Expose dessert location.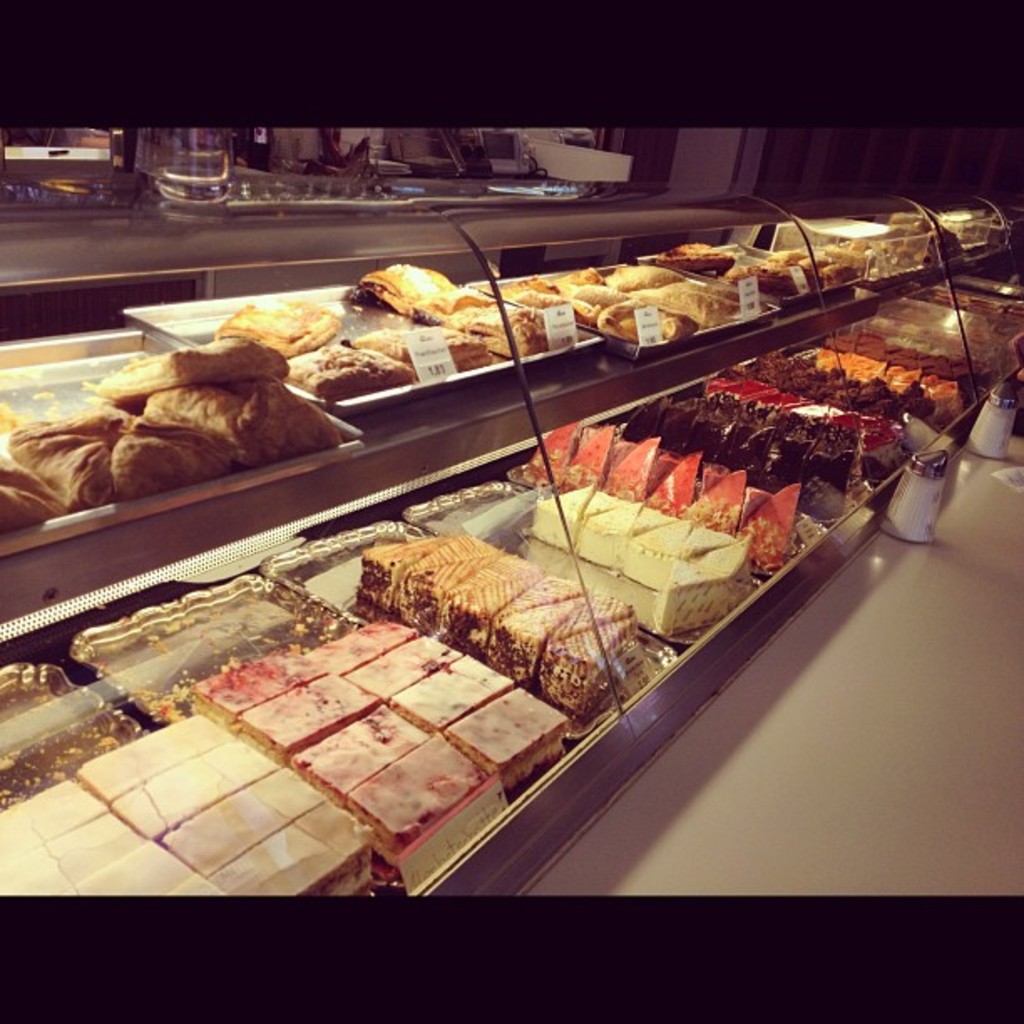
Exposed at x1=100, y1=340, x2=268, y2=402.
